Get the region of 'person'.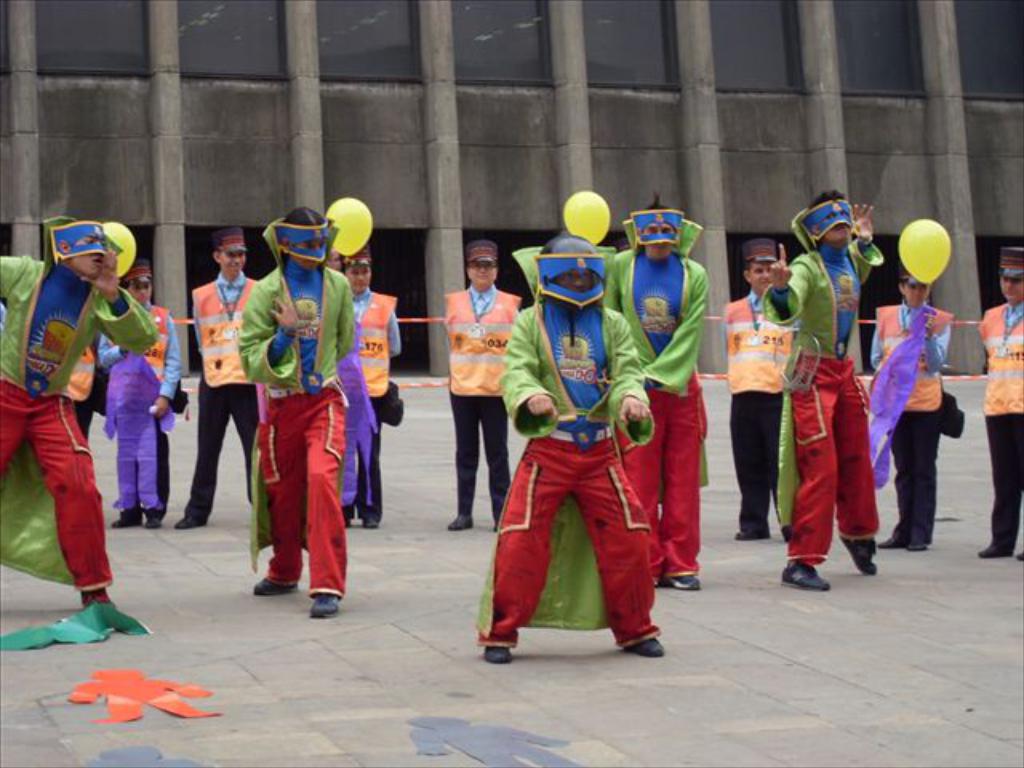
611:203:698:584.
